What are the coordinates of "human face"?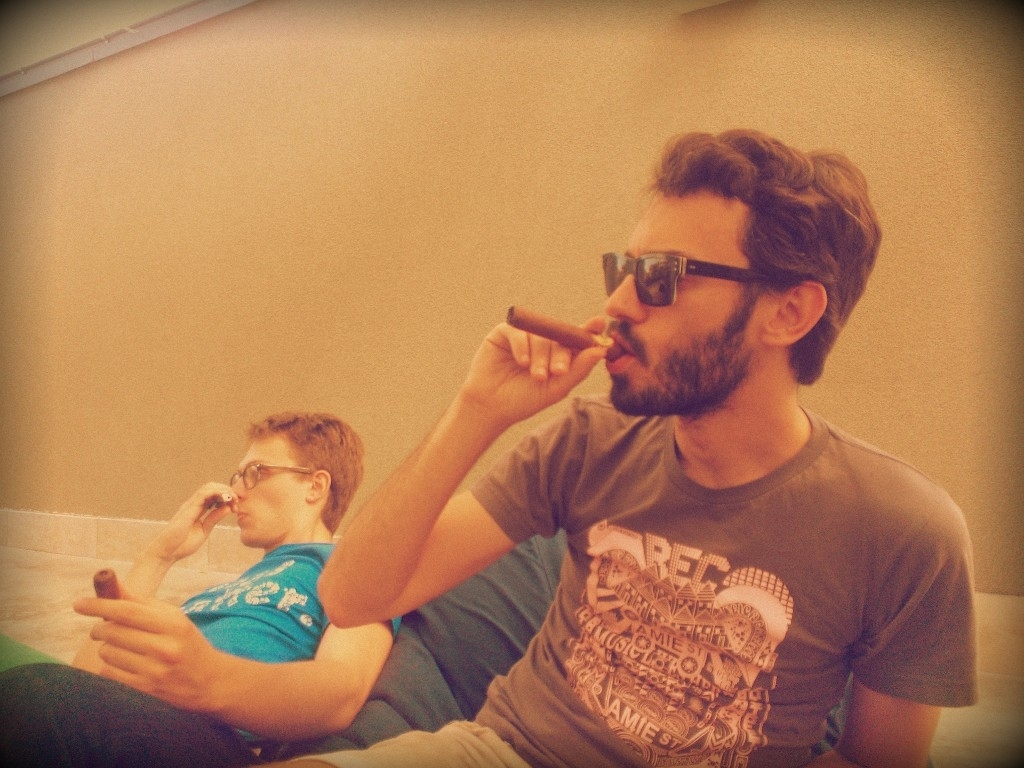
left=231, top=443, right=303, bottom=546.
